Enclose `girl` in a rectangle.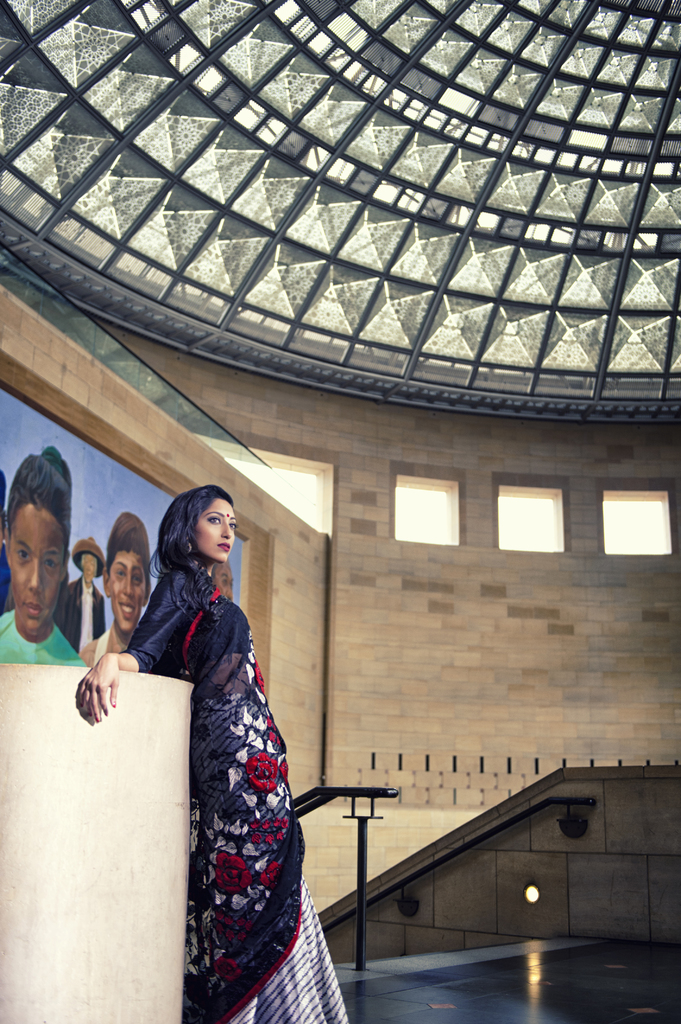
l=79, t=511, r=156, b=666.
